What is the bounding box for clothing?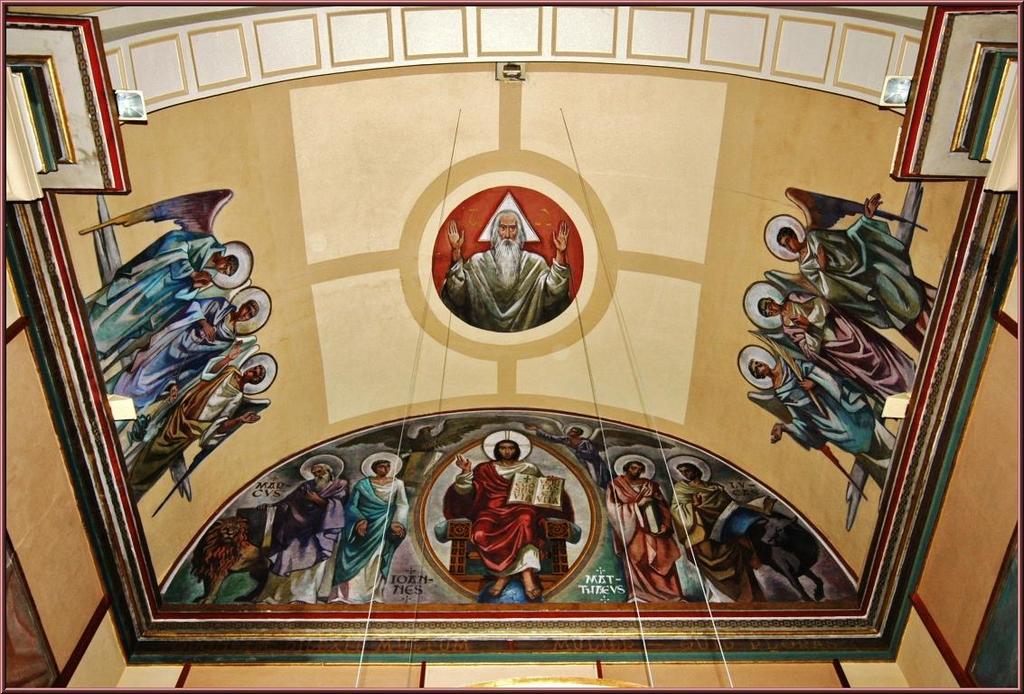
<box>328,474,409,604</box>.
